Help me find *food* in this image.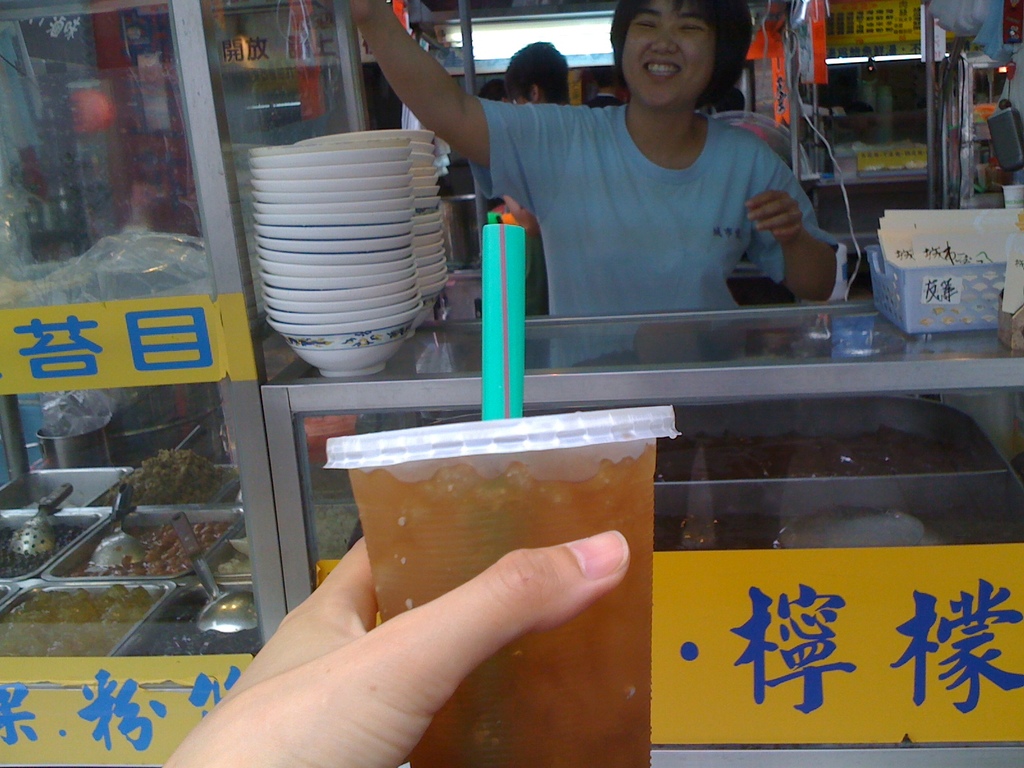
Found it: box=[0, 591, 164, 659].
